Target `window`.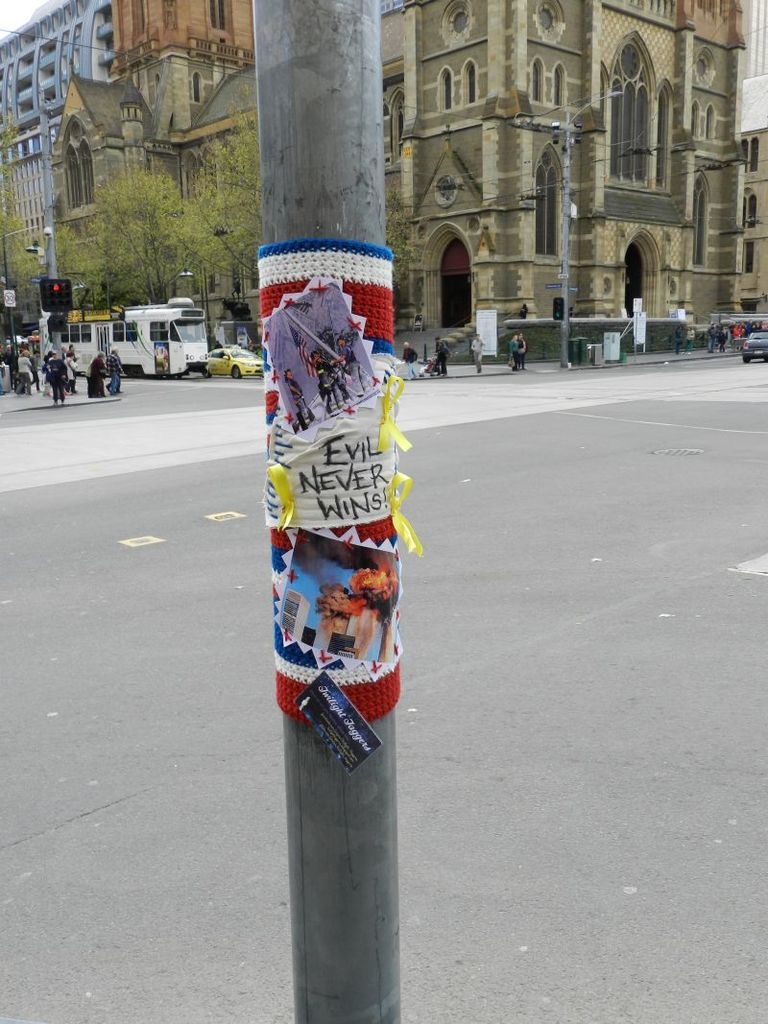
Target region: {"left": 206, "top": 263, "right": 215, "bottom": 297}.
